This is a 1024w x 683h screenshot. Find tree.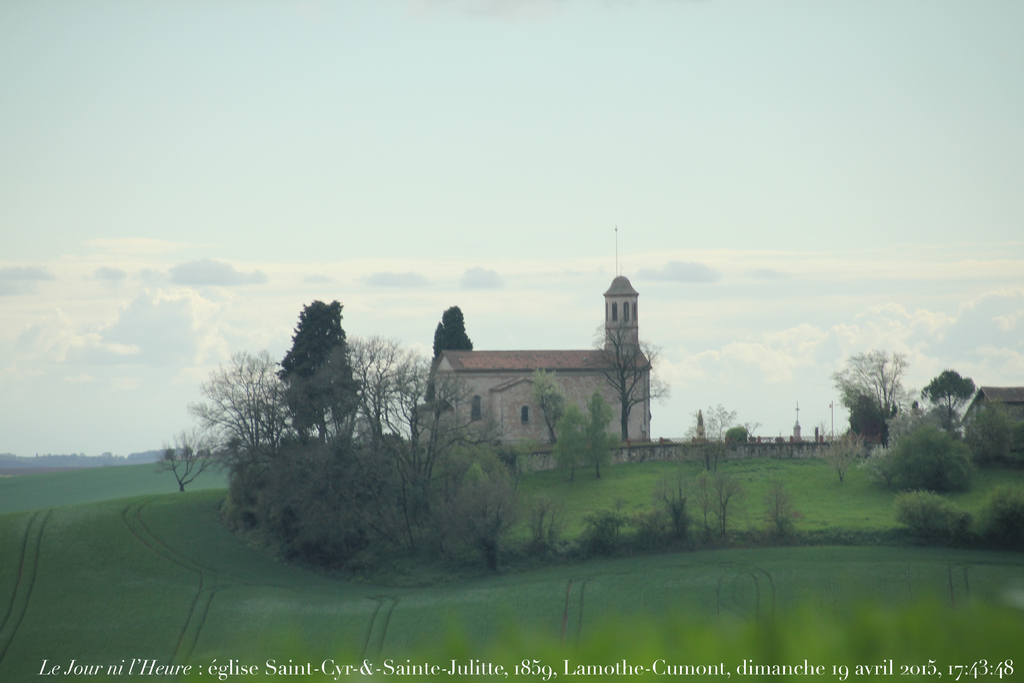
Bounding box: bbox(554, 407, 589, 480).
